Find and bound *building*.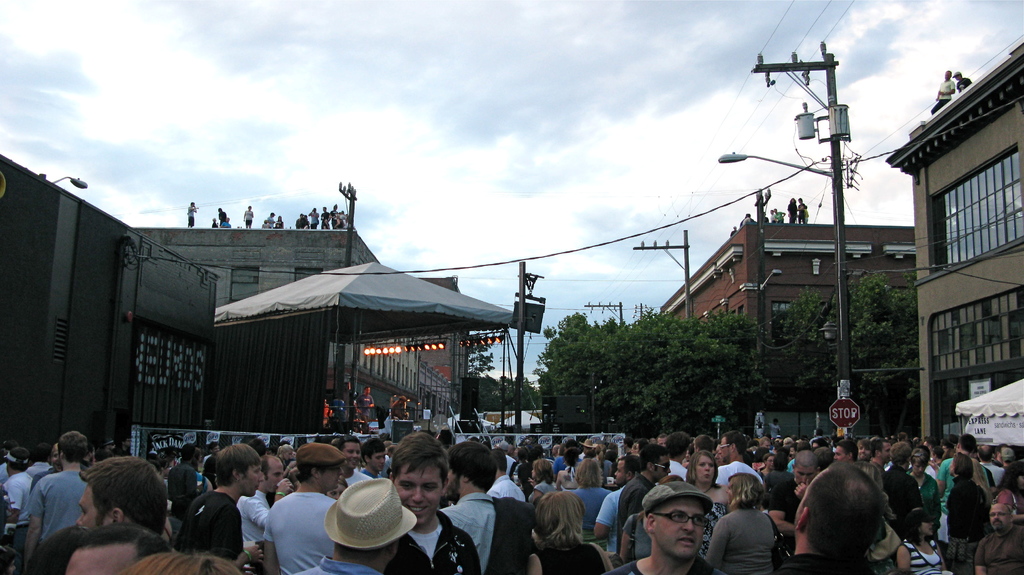
Bound: (416,276,466,422).
